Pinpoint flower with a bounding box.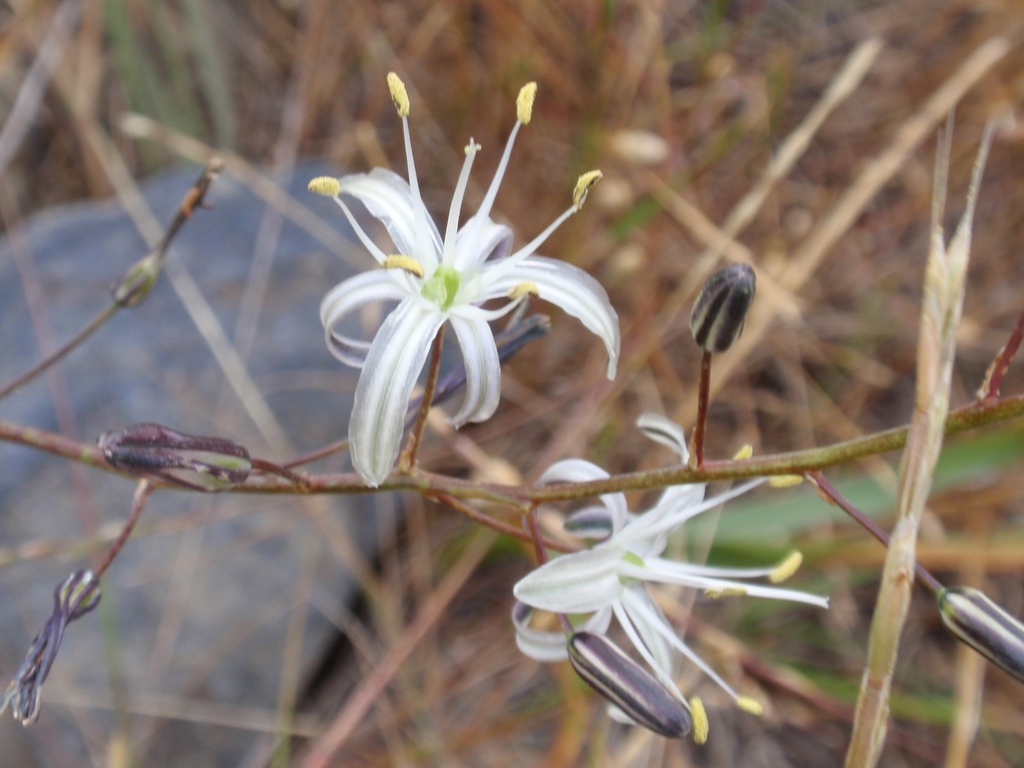
l=510, t=407, r=844, b=754.
